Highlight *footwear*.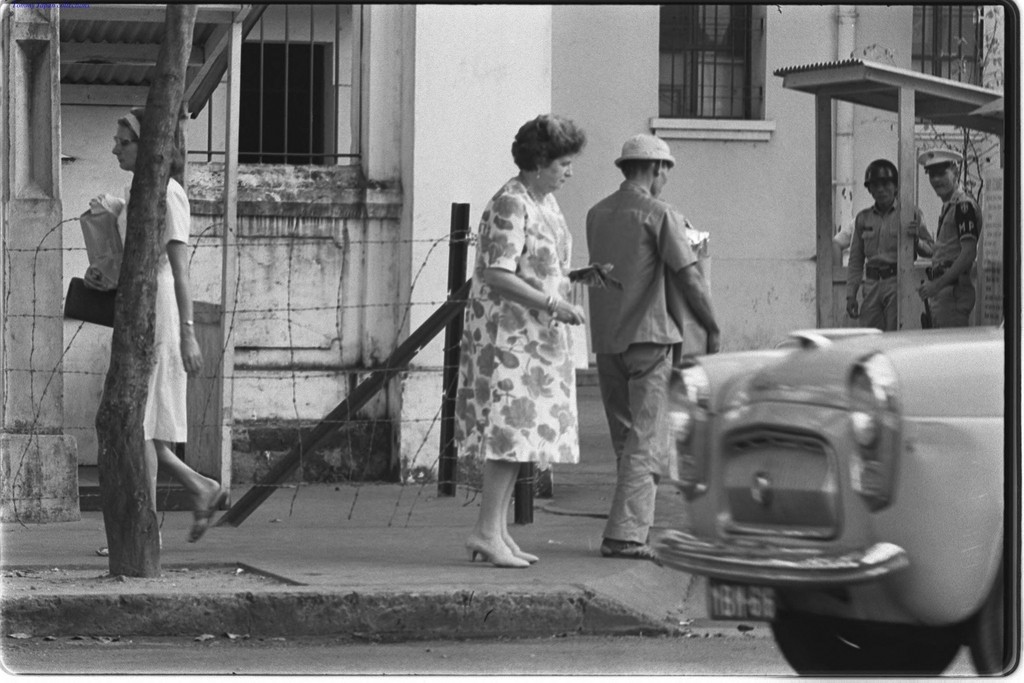
Highlighted region: BBox(188, 482, 229, 541).
